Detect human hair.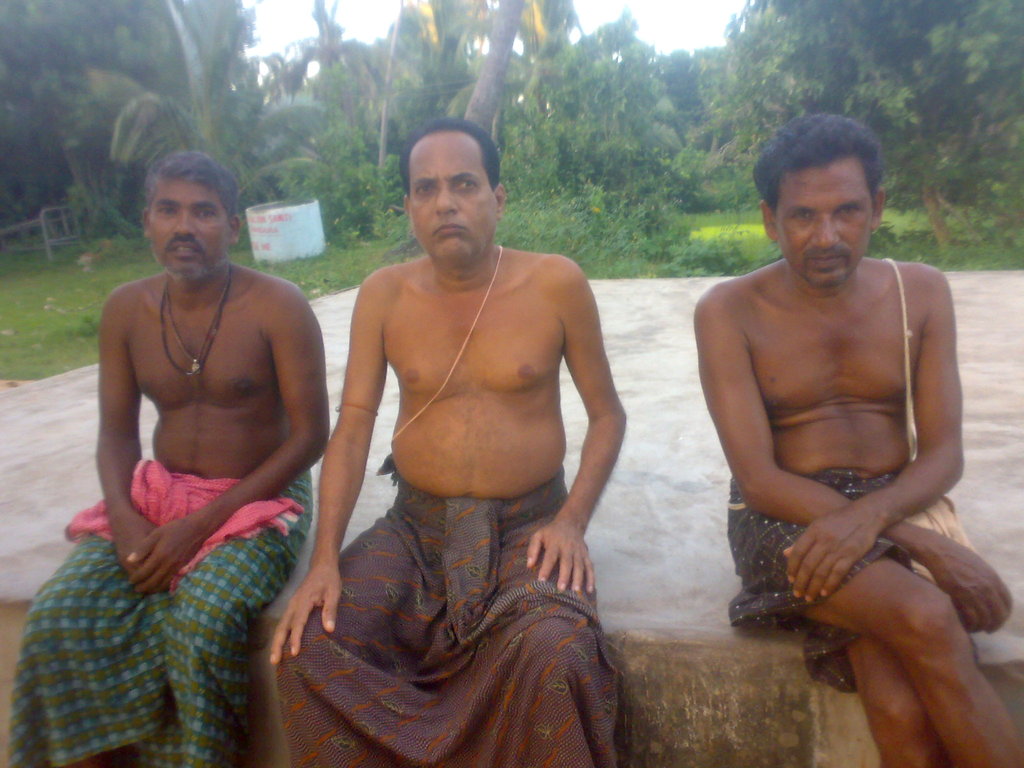
Detected at <bbox>397, 118, 497, 201</bbox>.
